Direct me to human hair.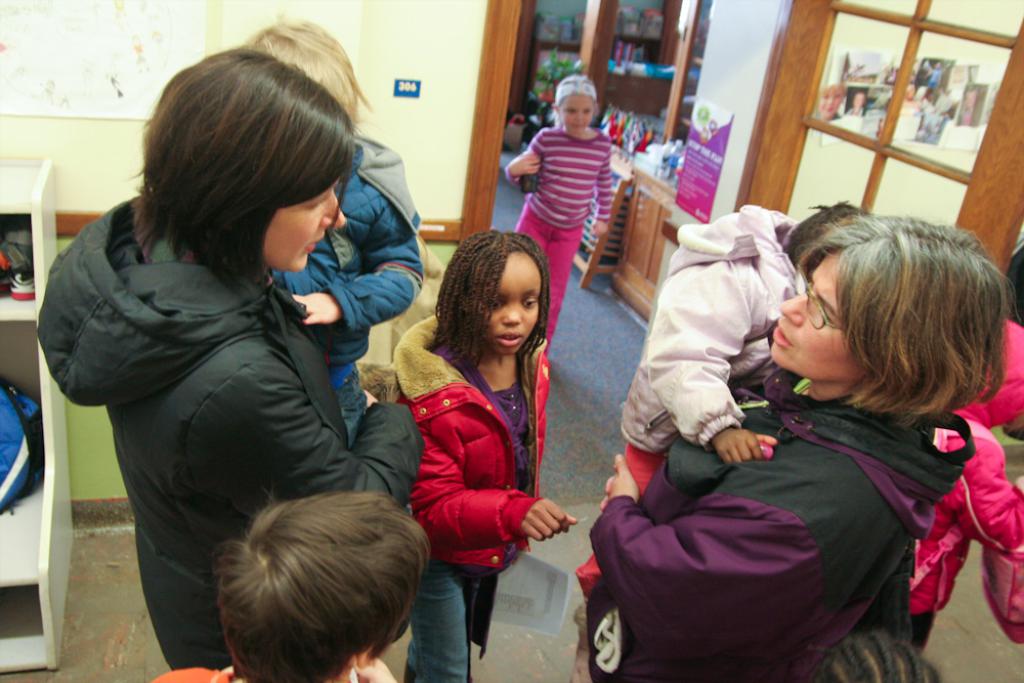
Direction: 429 224 553 372.
